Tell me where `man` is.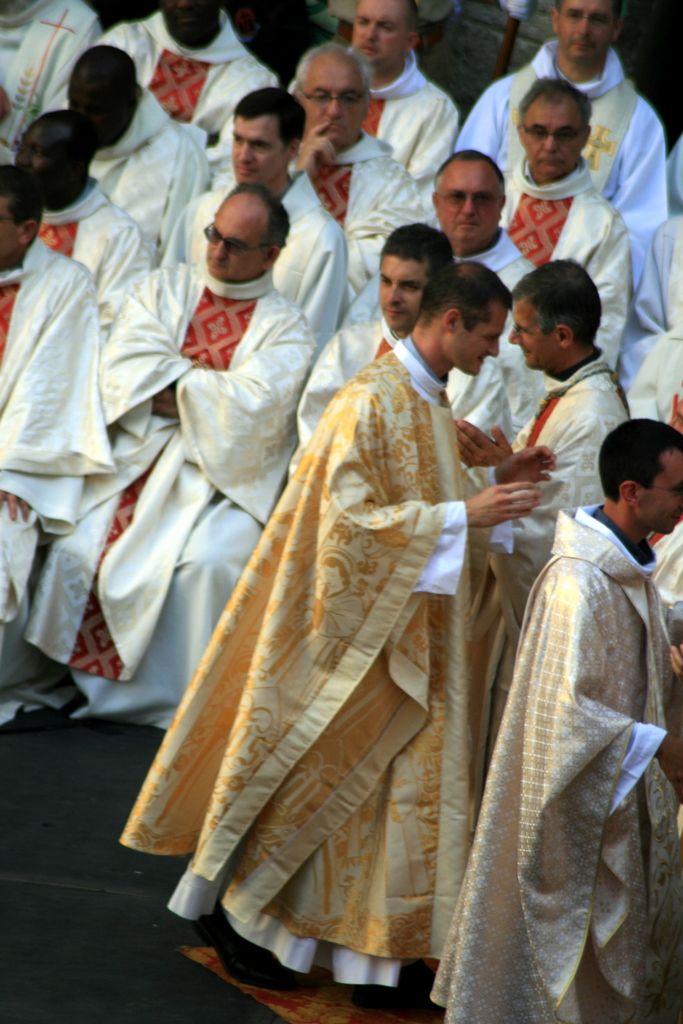
`man` is at (1,109,183,284).
